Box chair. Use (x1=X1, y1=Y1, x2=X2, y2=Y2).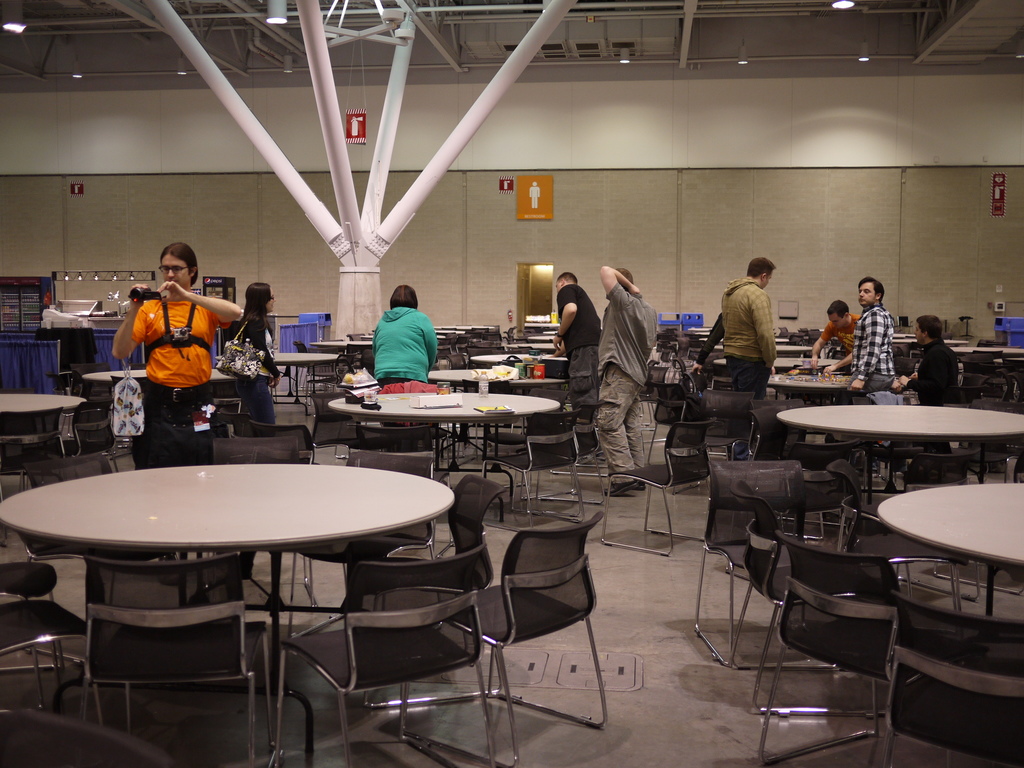
(x1=299, y1=451, x2=434, y2=616).
